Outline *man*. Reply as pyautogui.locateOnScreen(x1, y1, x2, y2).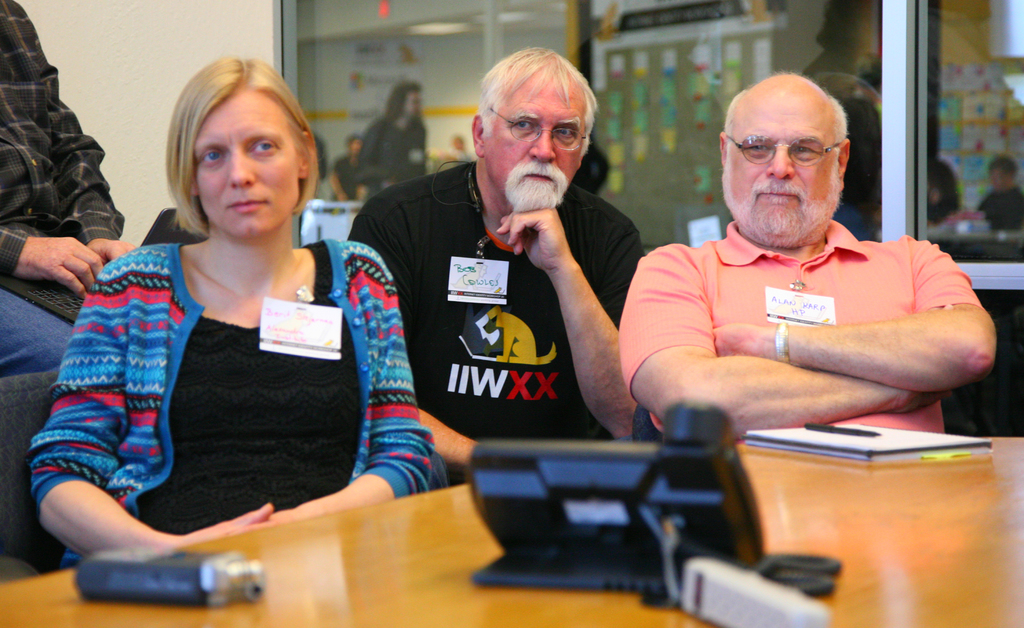
pyautogui.locateOnScreen(0, 0, 140, 328).
